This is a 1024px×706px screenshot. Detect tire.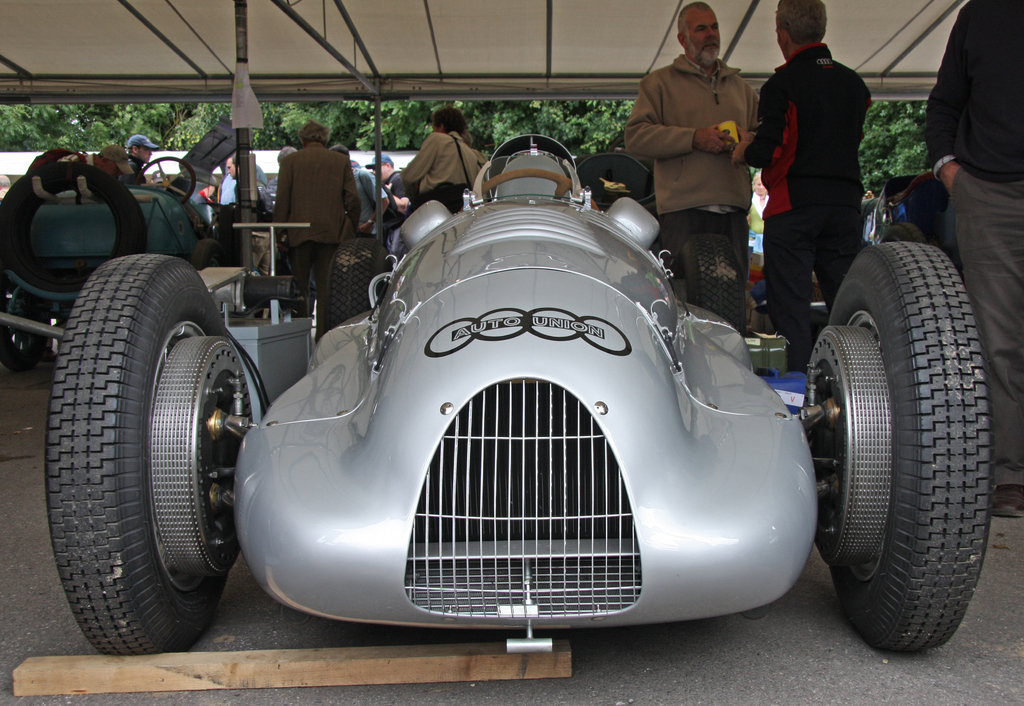
317/243/381/335.
